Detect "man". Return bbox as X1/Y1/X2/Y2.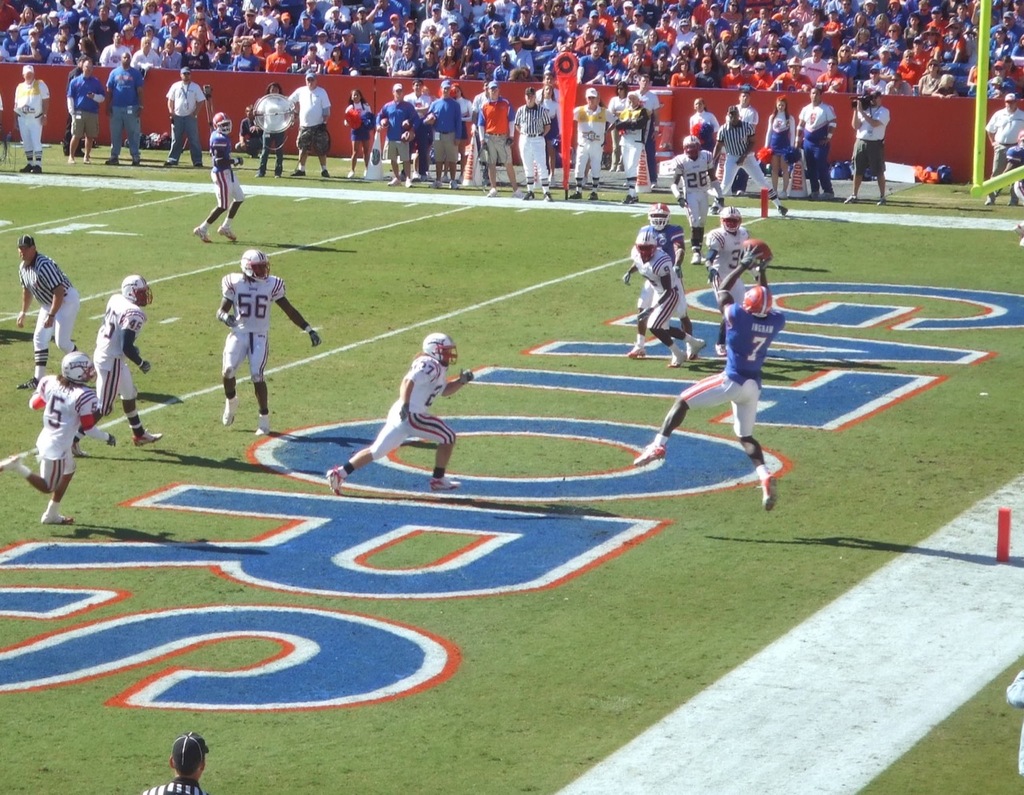
696/210/751/353.
